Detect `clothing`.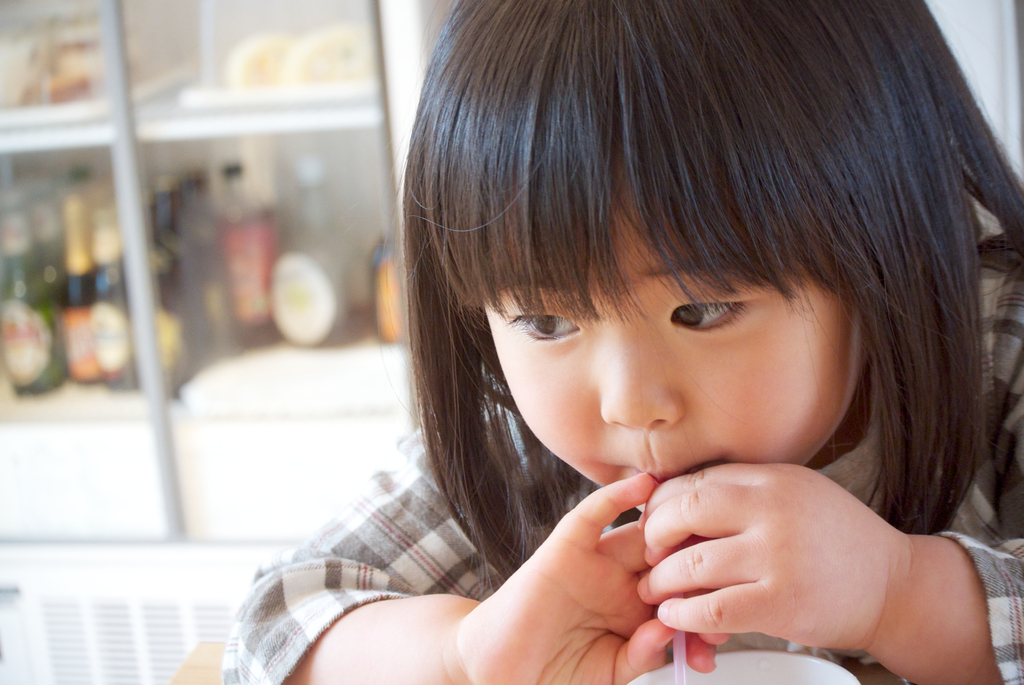
Detected at crop(243, 127, 1023, 661).
